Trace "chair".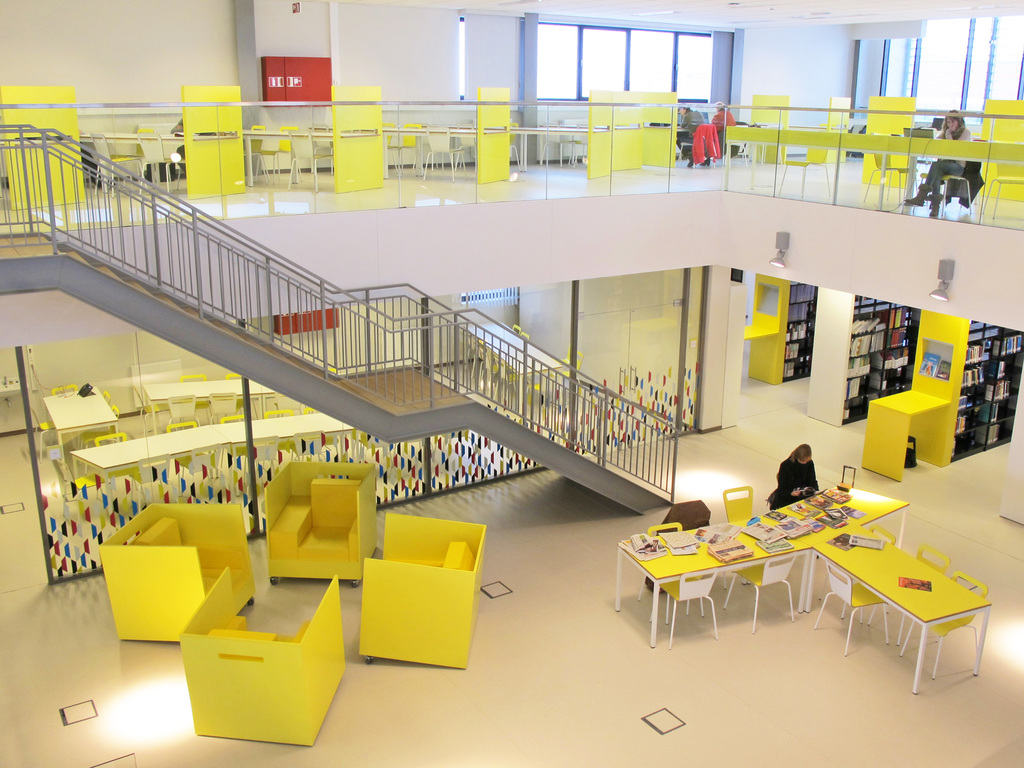
Traced to 897 566 990 663.
